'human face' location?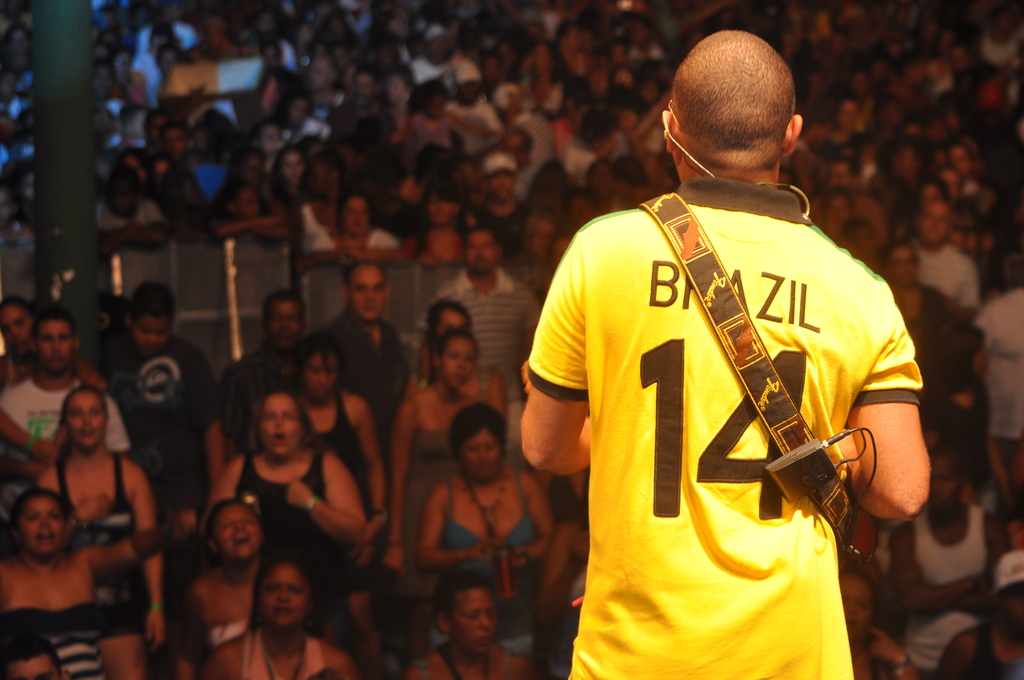
(left=258, top=391, right=303, bottom=457)
